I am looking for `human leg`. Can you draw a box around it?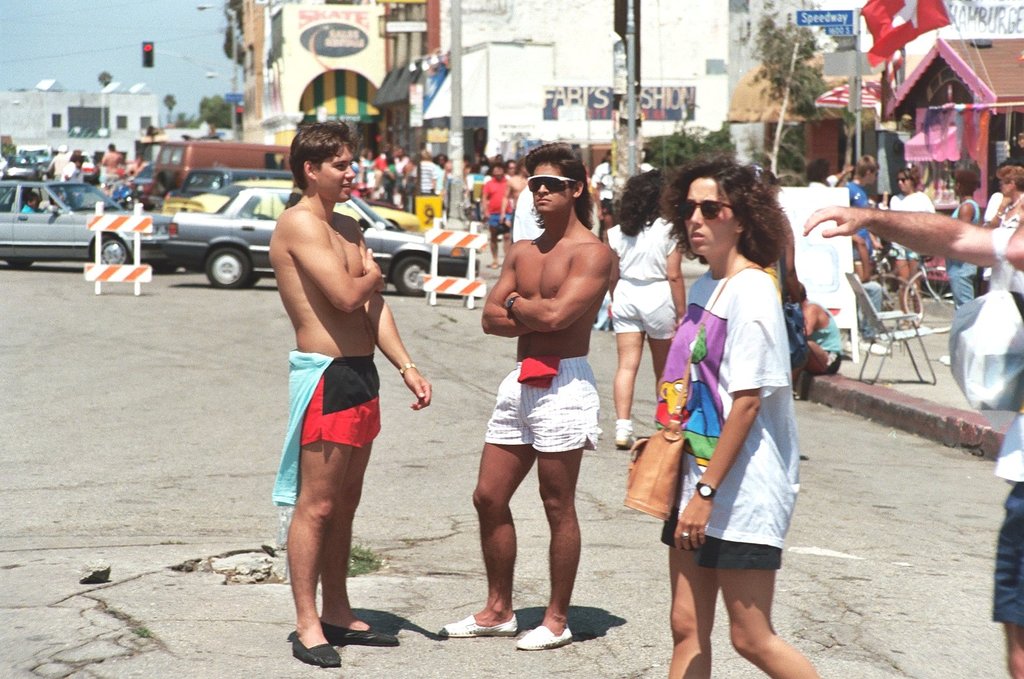
Sure, the bounding box is 516/456/588/656.
